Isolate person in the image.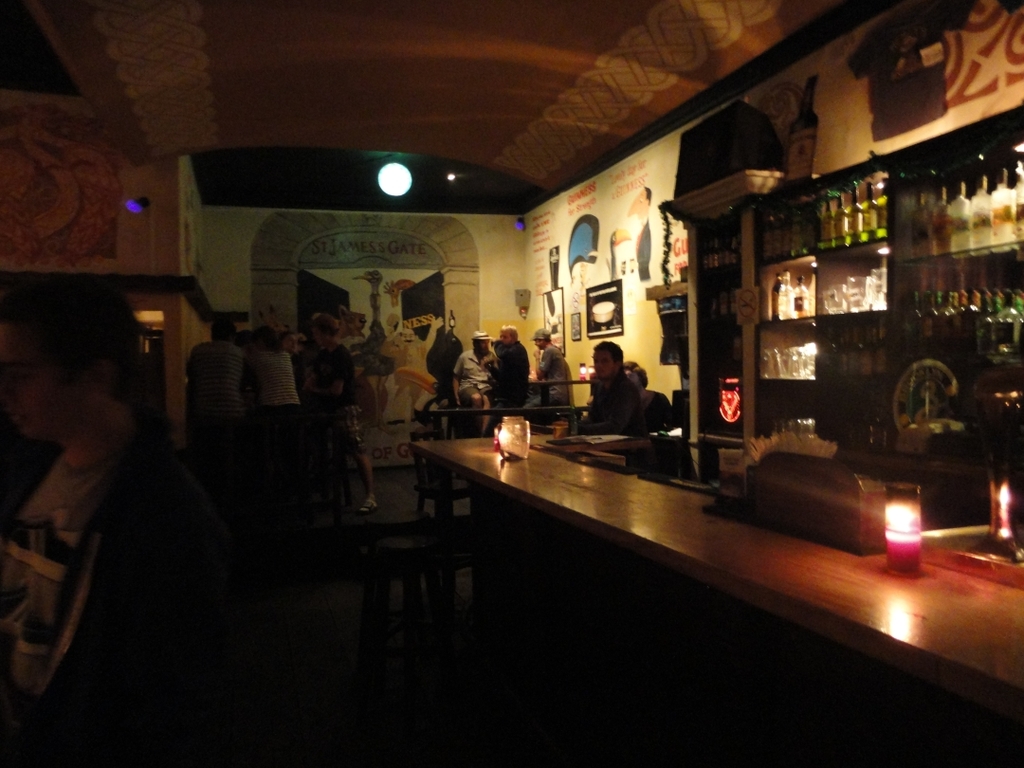
Isolated region: rect(0, 272, 241, 767).
